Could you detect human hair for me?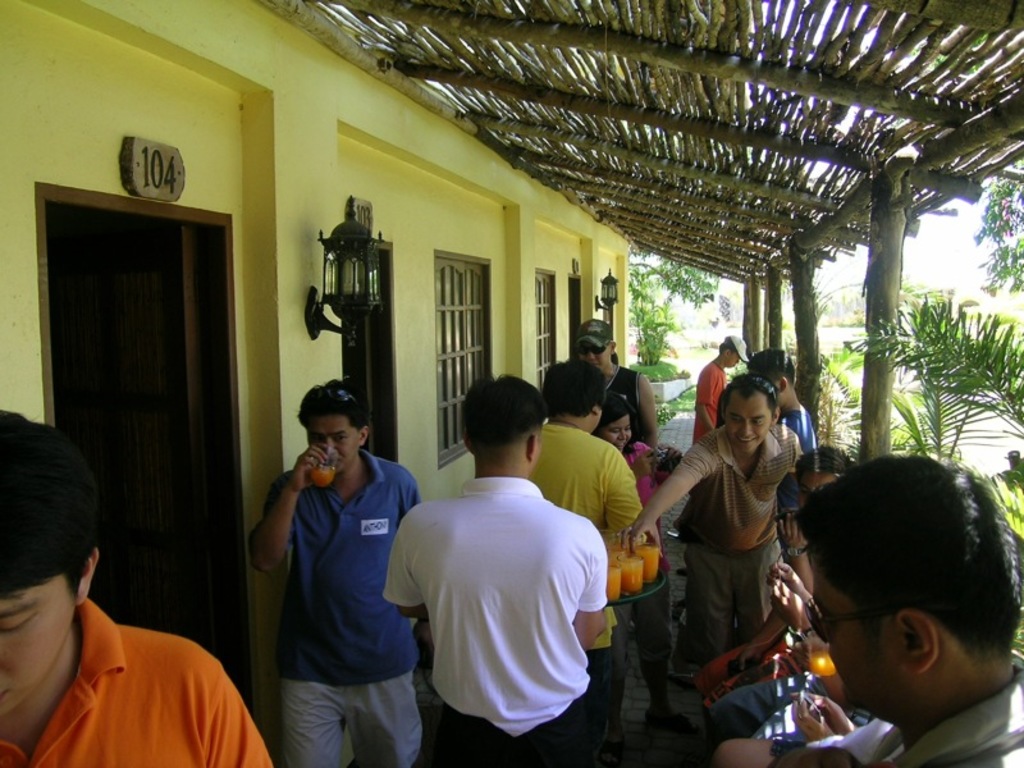
Detection result: [0, 410, 105, 599].
